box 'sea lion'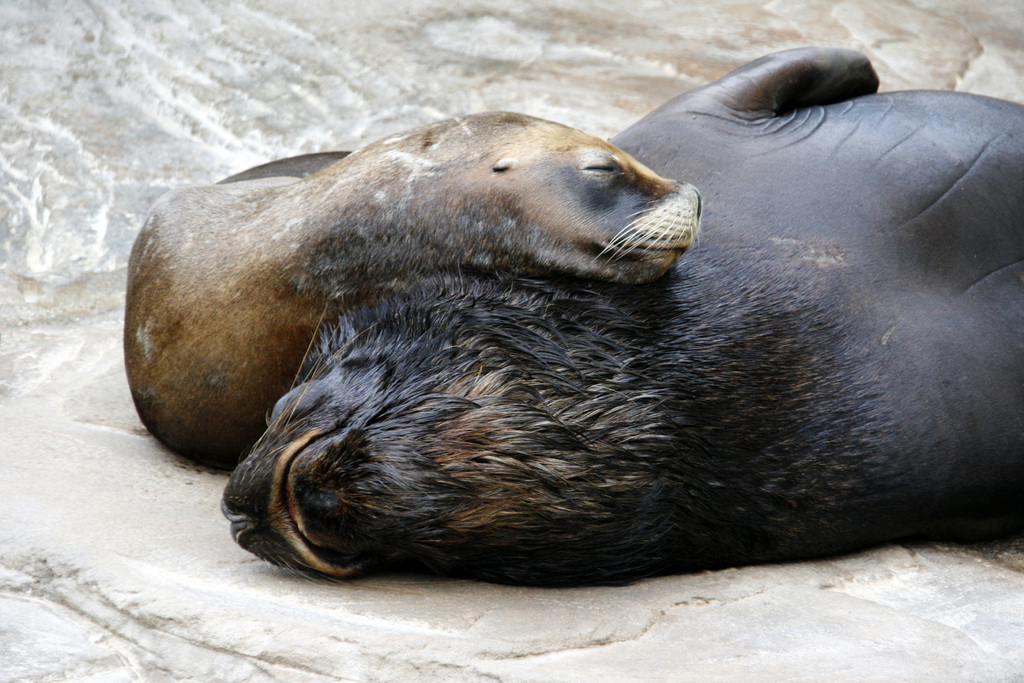
120 113 707 473
